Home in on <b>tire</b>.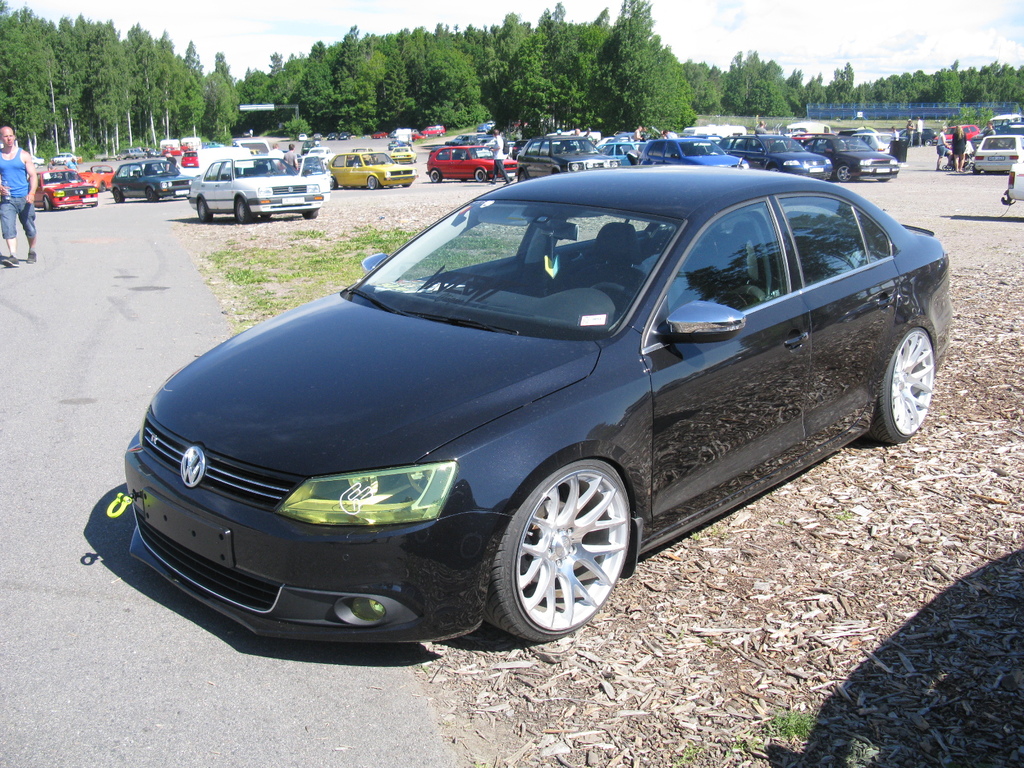
Homed in at box=[97, 177, 107, 195].
